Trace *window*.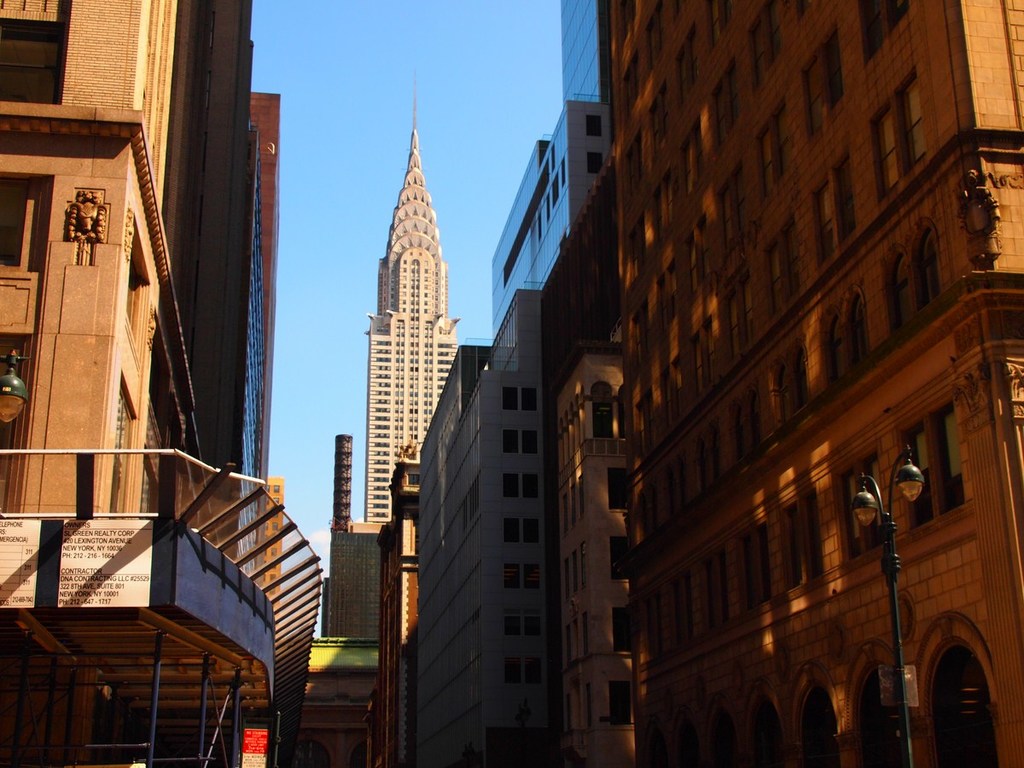
Traced to bbox=[921, 231, 940, 311].
